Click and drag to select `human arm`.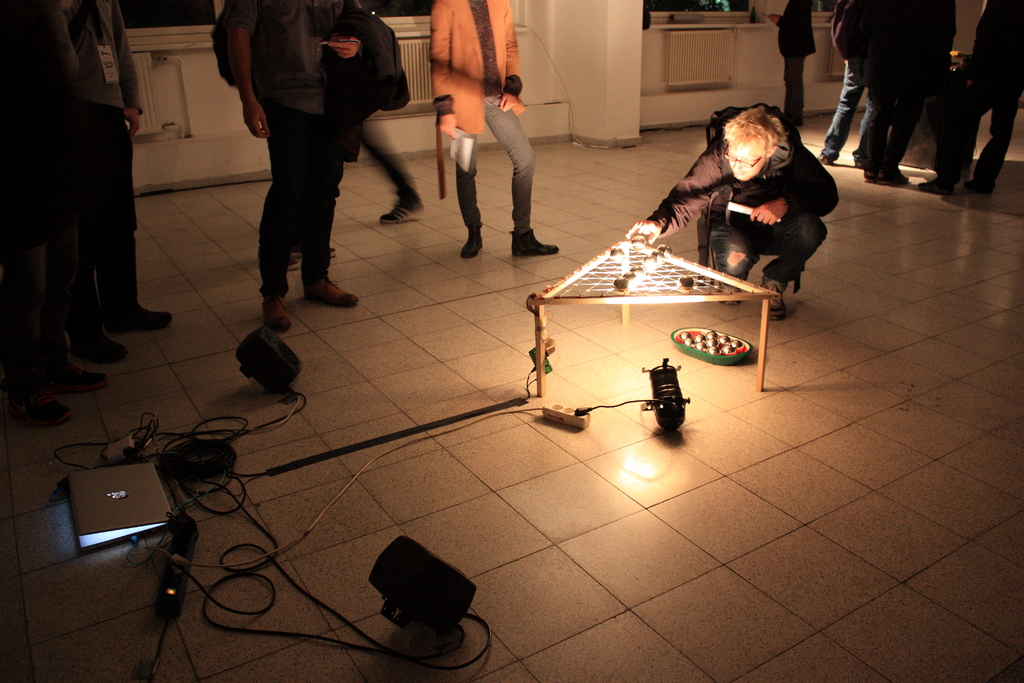
Selection: <region>116, 1, 148, 138</region>.
